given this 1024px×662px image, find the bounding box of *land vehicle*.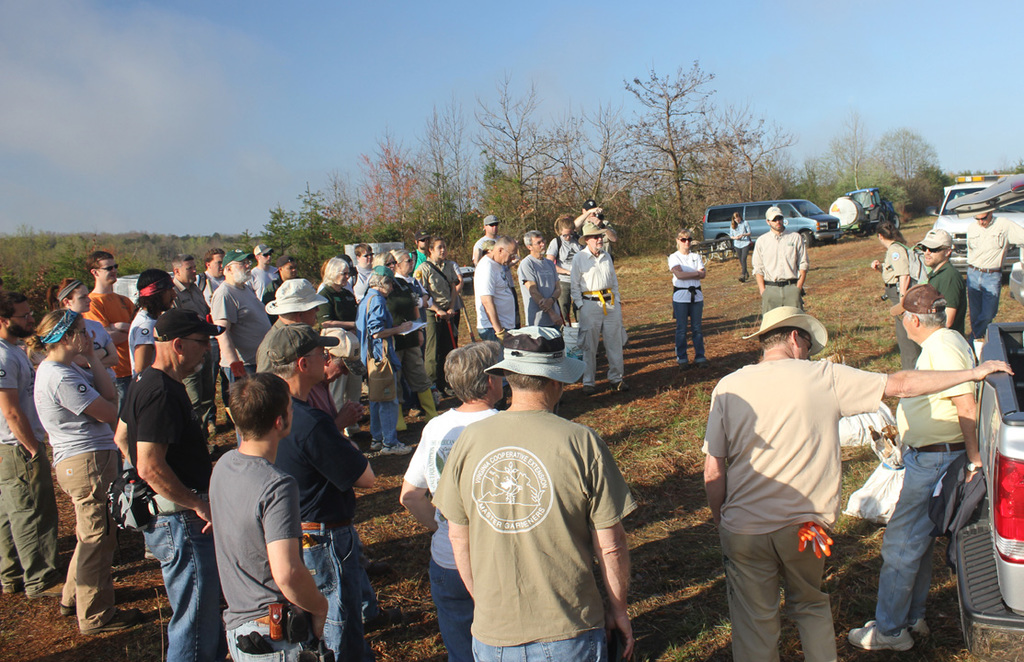
crop(848, 191, 896, 230).
